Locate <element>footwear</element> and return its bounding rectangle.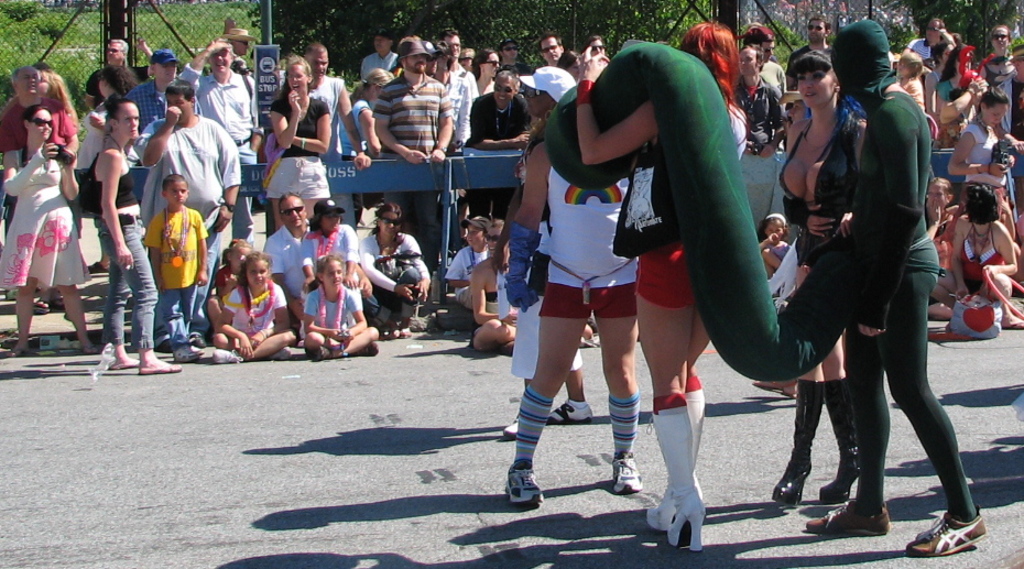
500/456/544/508.
